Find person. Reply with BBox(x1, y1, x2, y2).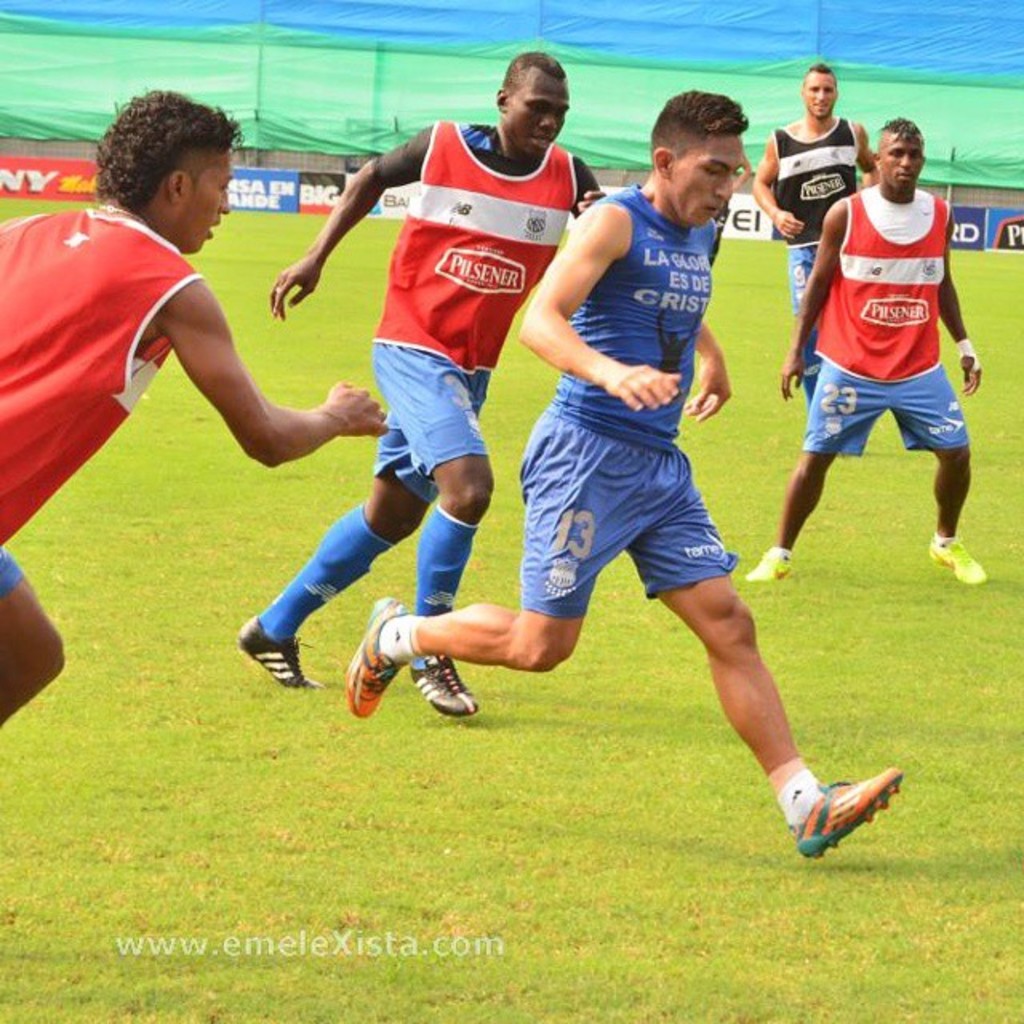
BBox(747, 61, 880, 406).
